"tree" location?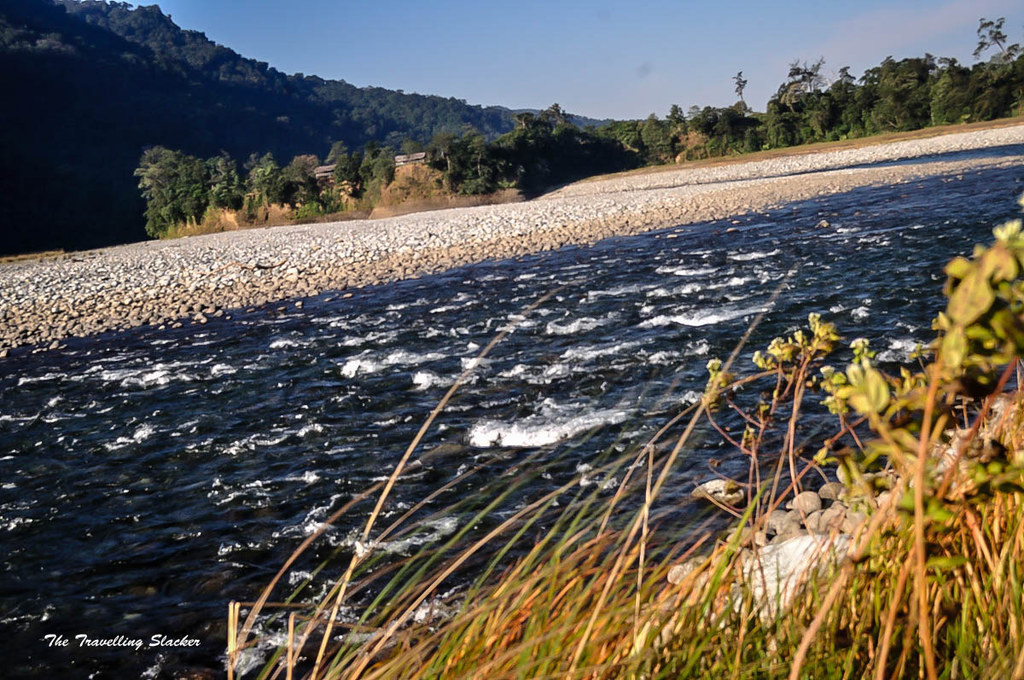
{"left": 763, "top": 96, "right": 802, "bottom": 150}
